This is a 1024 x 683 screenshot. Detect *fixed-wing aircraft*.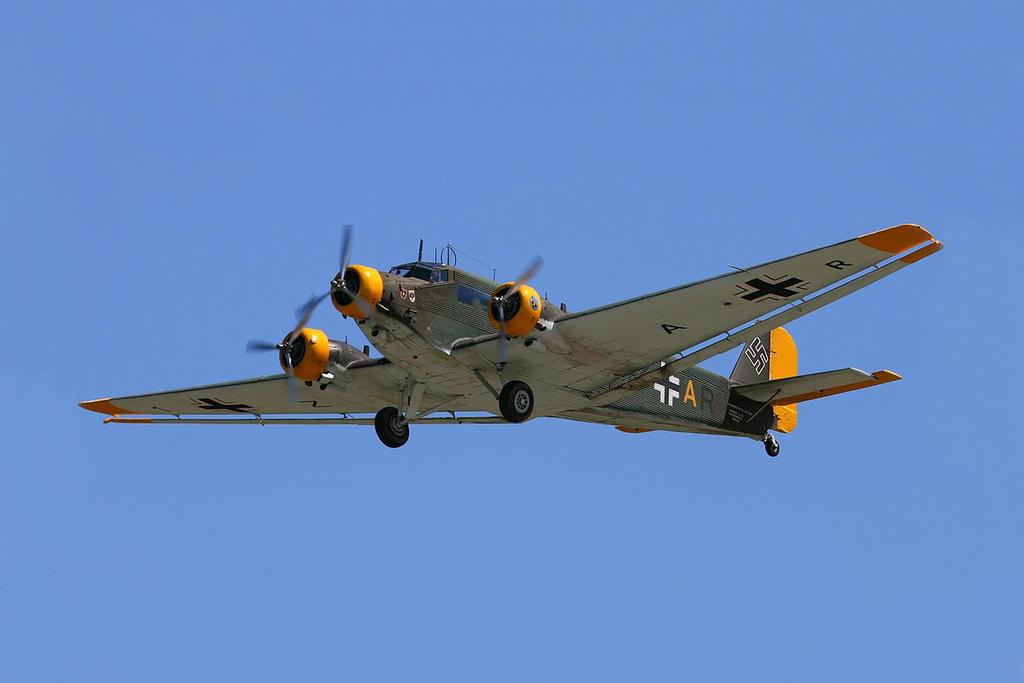
bbox=(74, 225, 944, 453).
